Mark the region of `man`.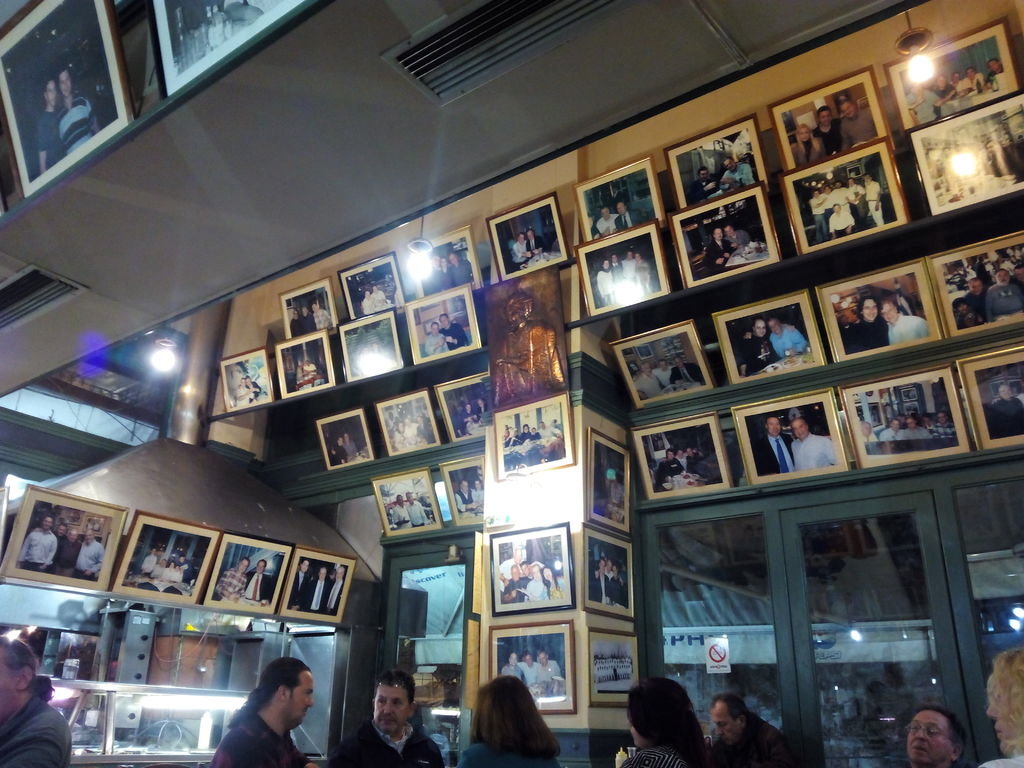
Region: x1=701 y1=228 x2=732 y2=271.
